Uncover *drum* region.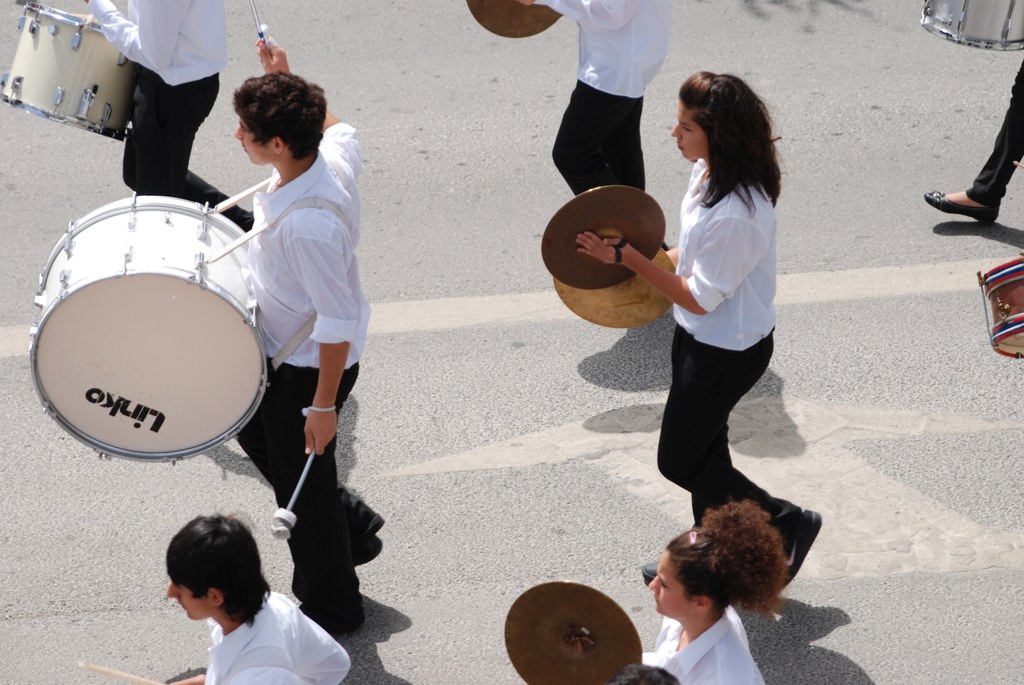
Uncovered: <bbox>918, 0, 1023, 51</bbox>.
